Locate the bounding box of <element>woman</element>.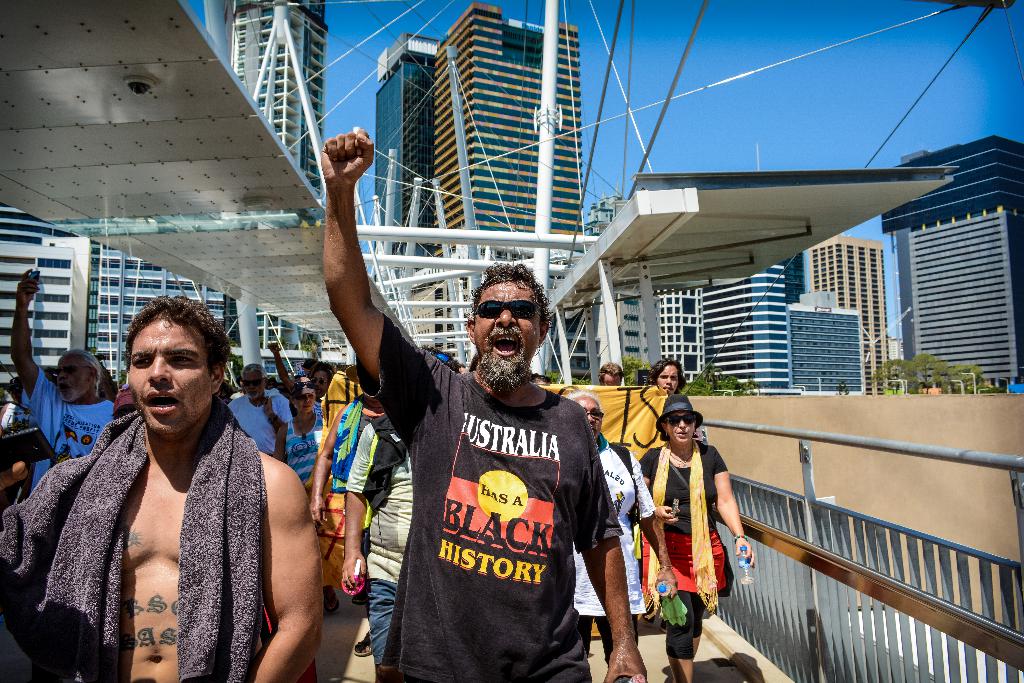
Bounding box: region(638, 392, 759, 682).
